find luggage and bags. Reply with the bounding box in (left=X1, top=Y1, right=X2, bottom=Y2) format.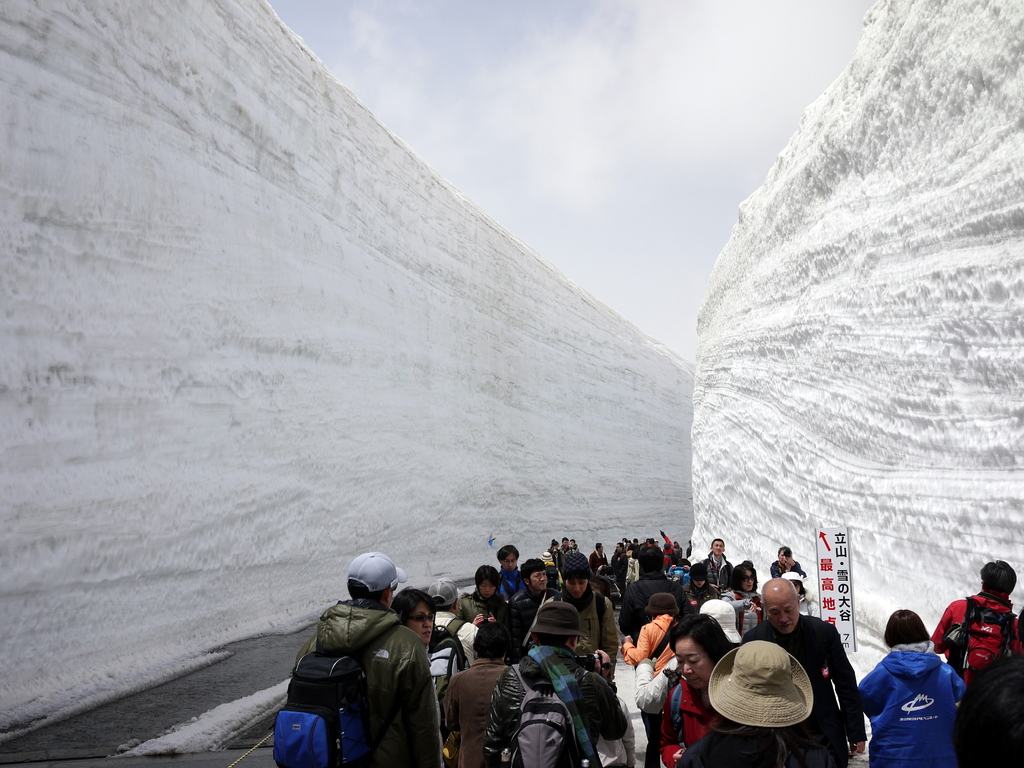
(left=502, top=666, right=591, bottom=767).
